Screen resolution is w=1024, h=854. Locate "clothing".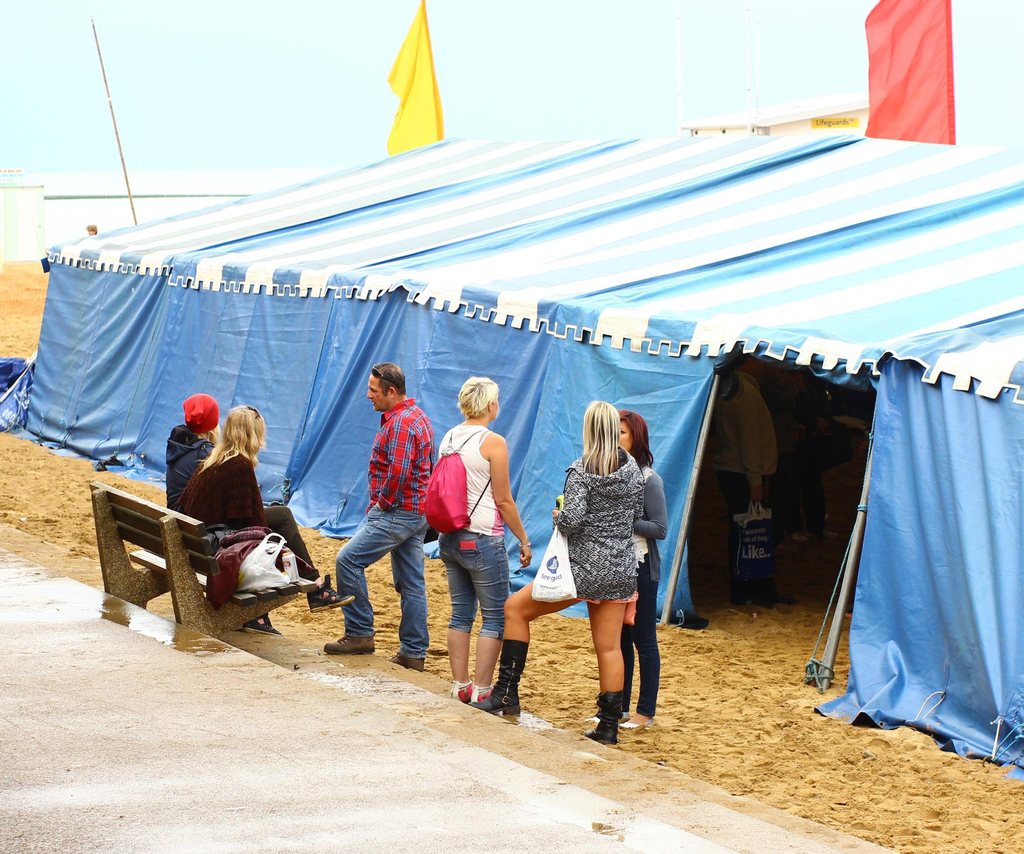
bbox(436, 423, 512, 645).
